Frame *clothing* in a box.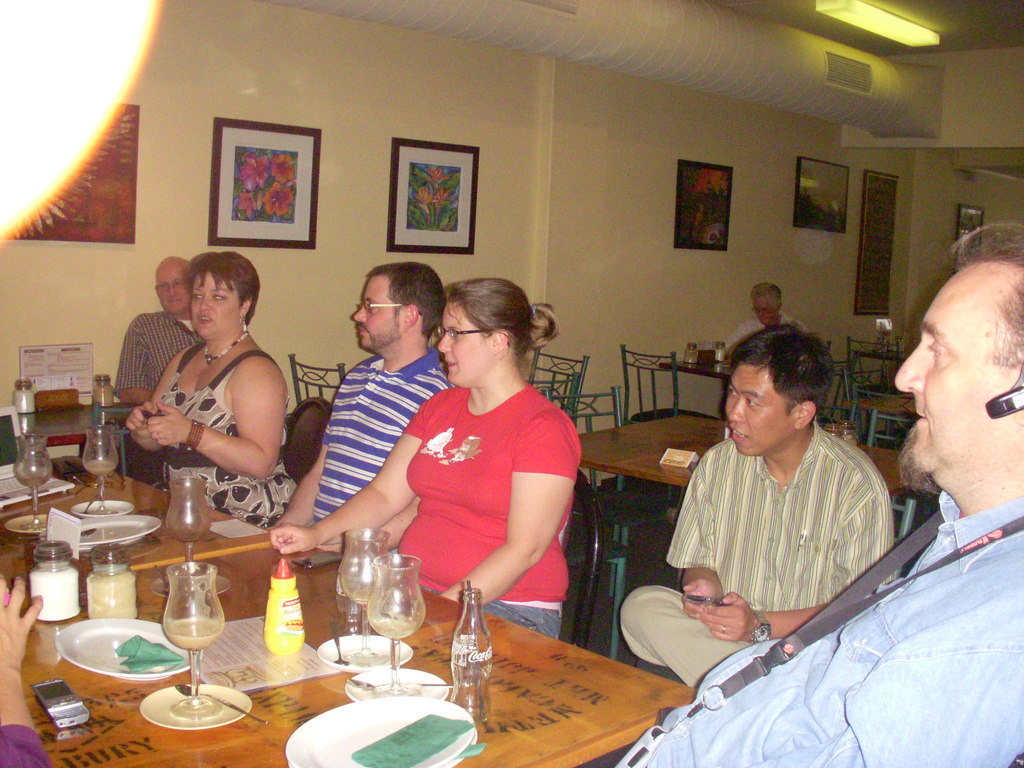
x1=616 y1=484 x2=1023 y2=767.
